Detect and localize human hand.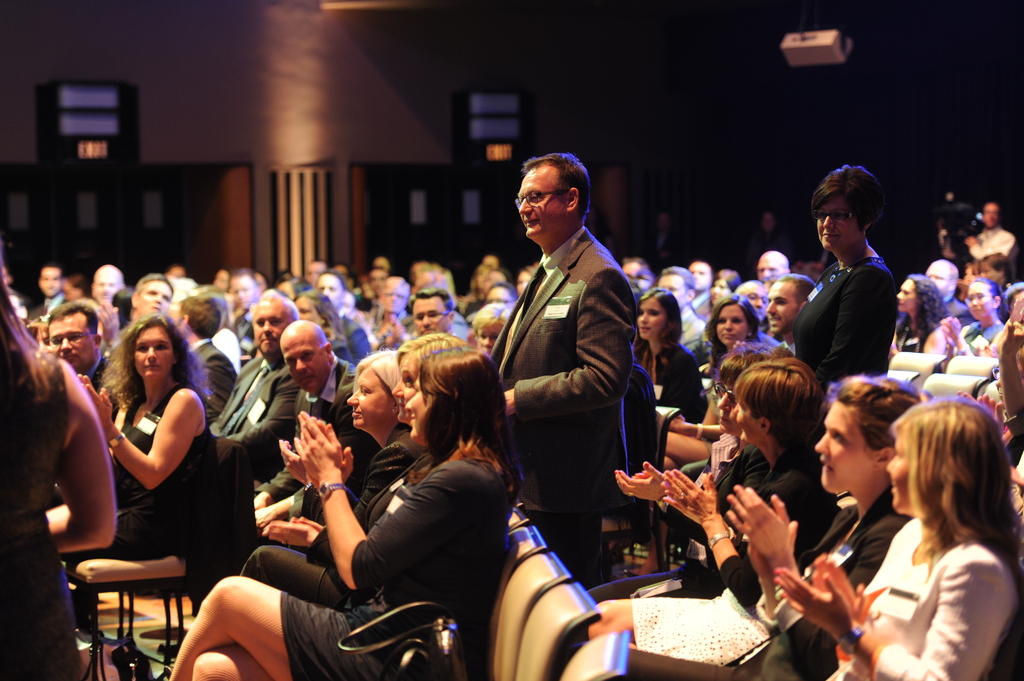
Localized at bbox(938, 319, 956, 346).
